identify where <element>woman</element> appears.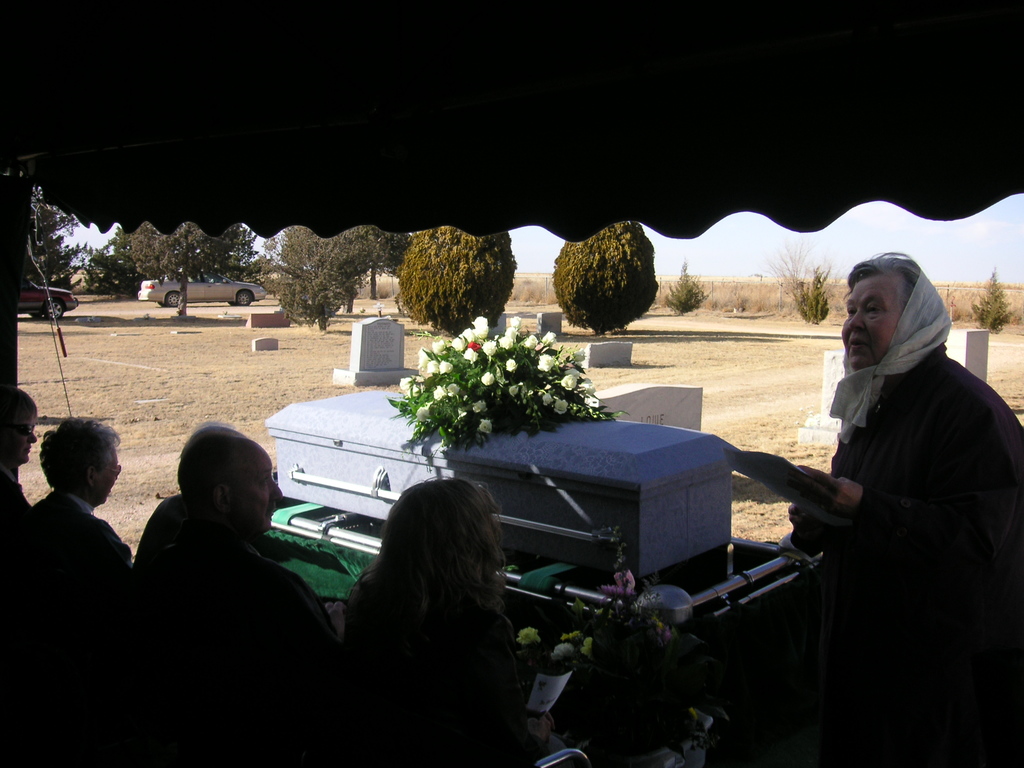
Appears at region(778, 250, 1023, 767).
